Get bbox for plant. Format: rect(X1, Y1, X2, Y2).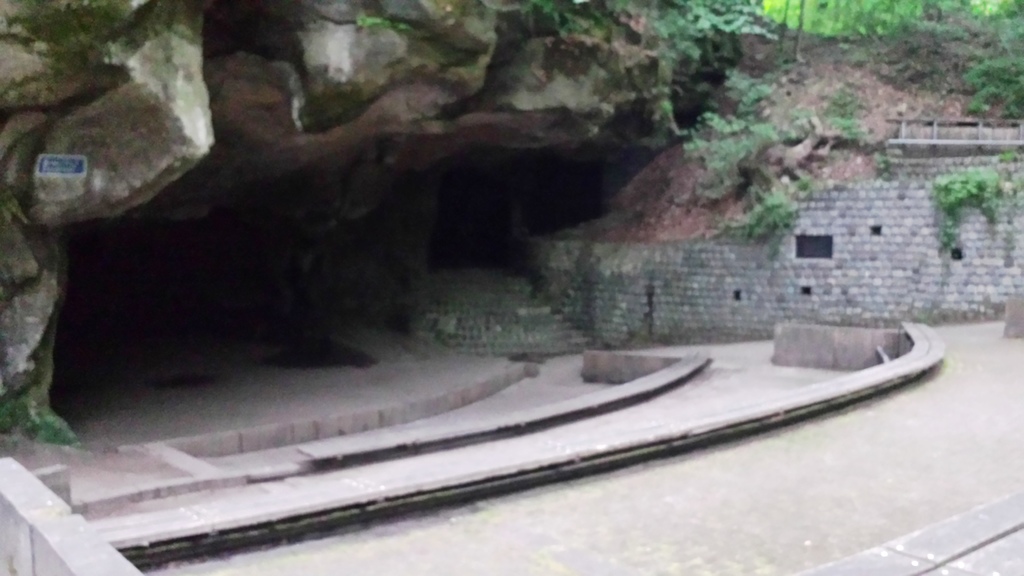
rect(940, 148, 1004, 261).
